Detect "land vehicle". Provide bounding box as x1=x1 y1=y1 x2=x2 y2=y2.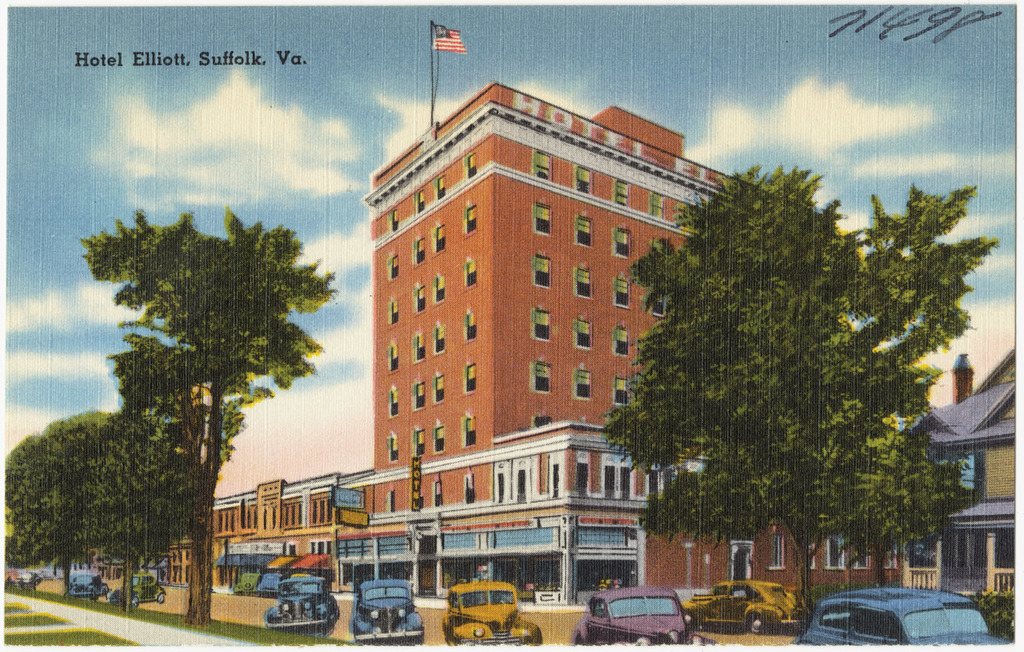
x1=266 y1=580 x2=337 y2=638.
